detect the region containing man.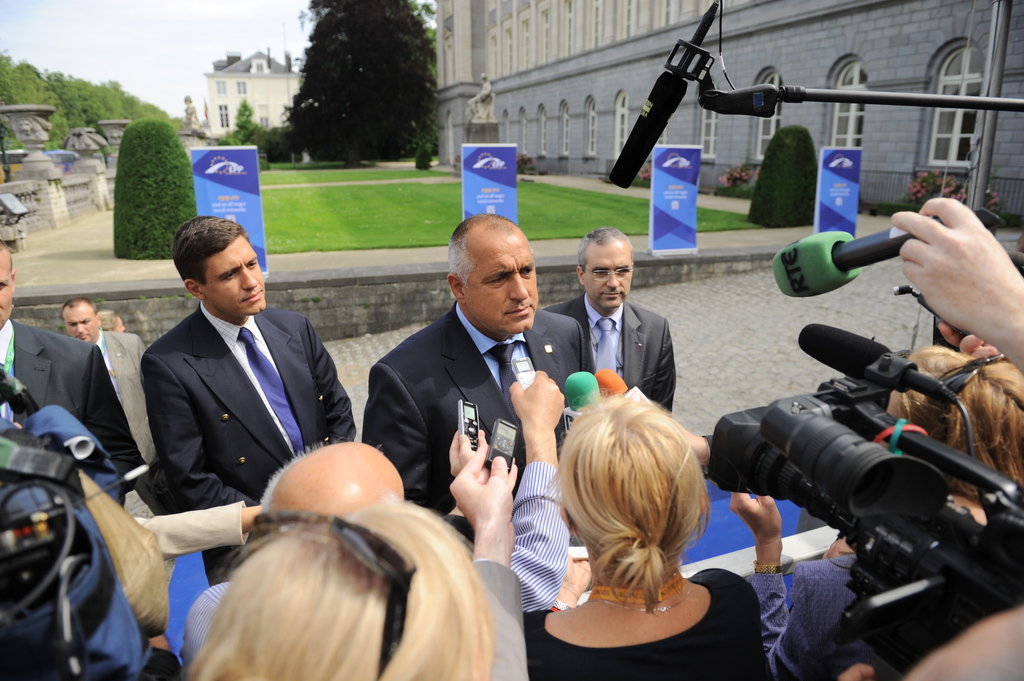
(left=59, top=300, right=152, bottom=467).
